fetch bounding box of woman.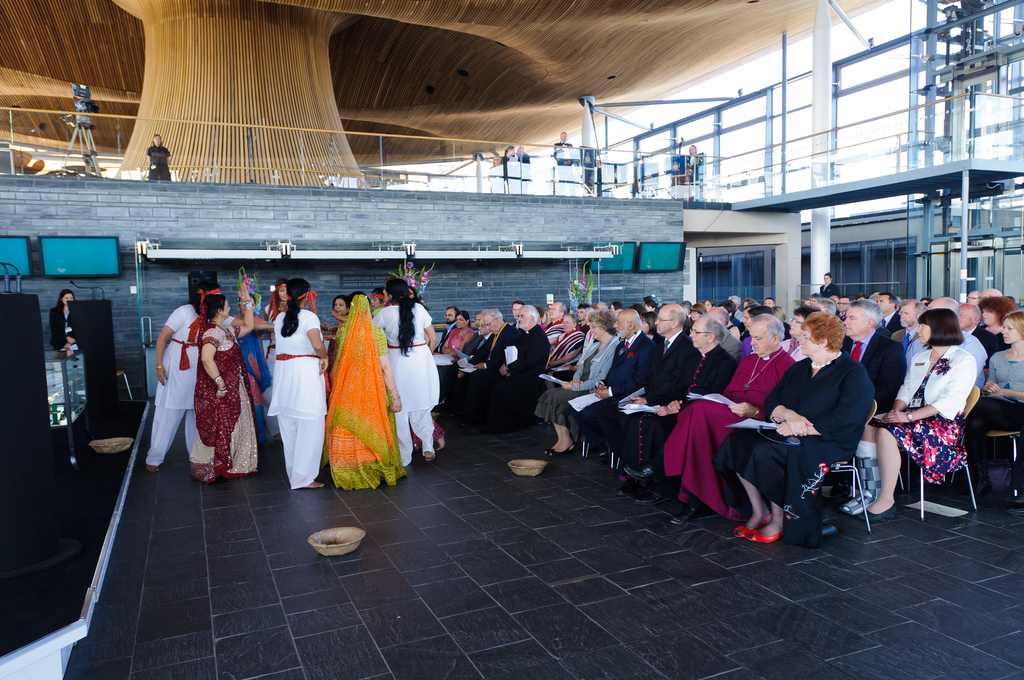
Bbox: {"x1": 438, "y1": 314, "x2": 476, "y2": 398}.
